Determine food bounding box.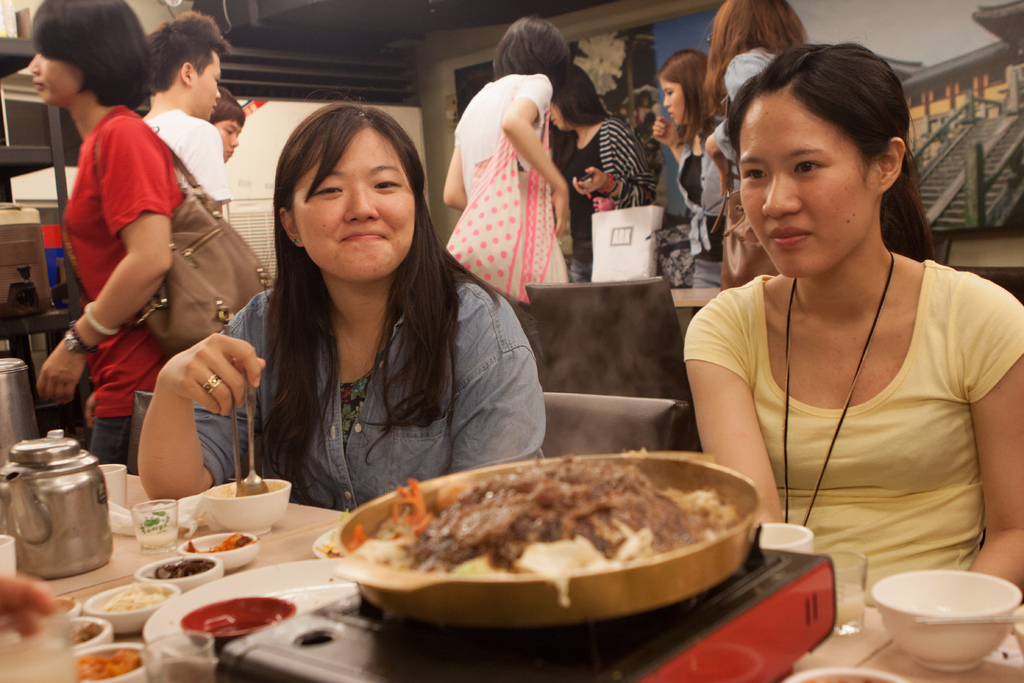
Determined: 186:532:257:557.
